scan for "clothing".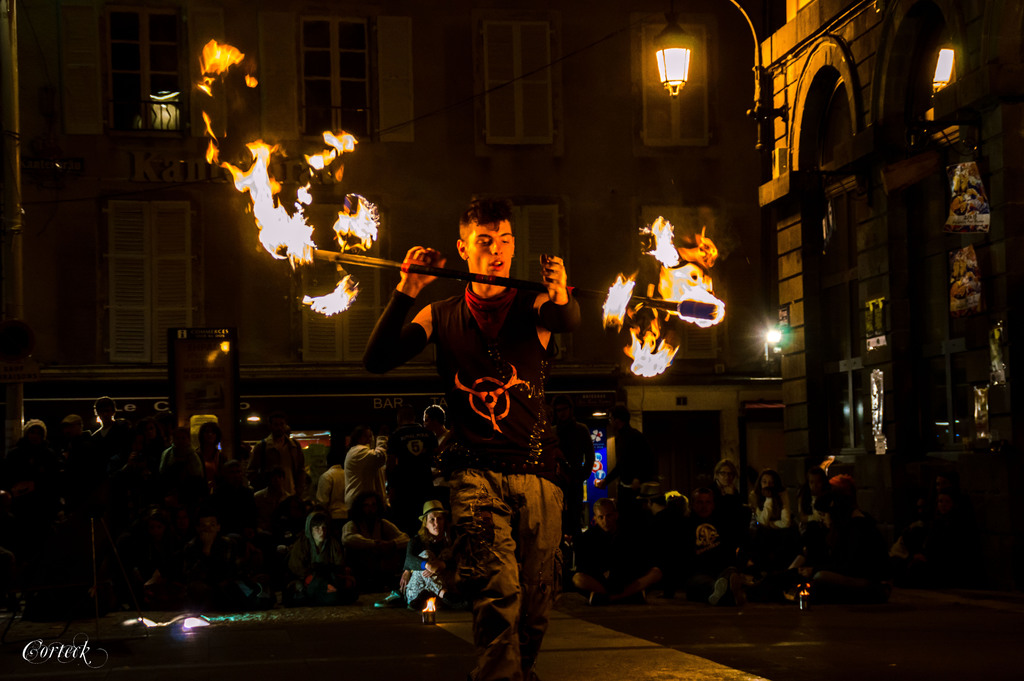
Scan result: [335,515,401,585].
